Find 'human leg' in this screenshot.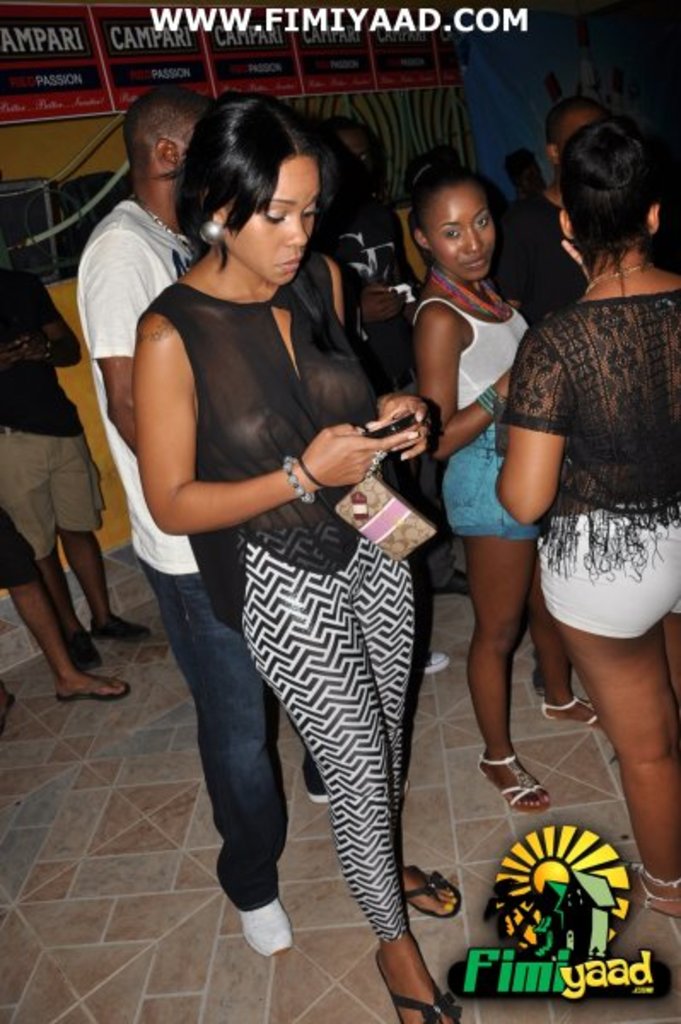
The bounding box for 'human leg' is 41:555:104:669.
